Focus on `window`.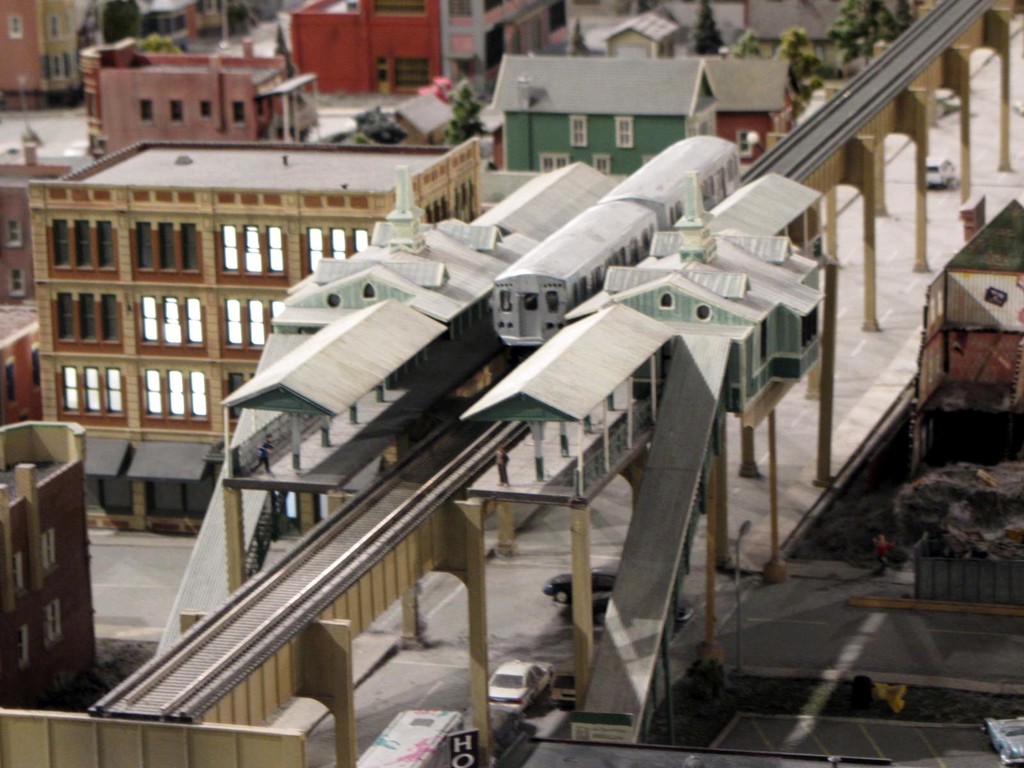
Focused at (74,220,94,265).
